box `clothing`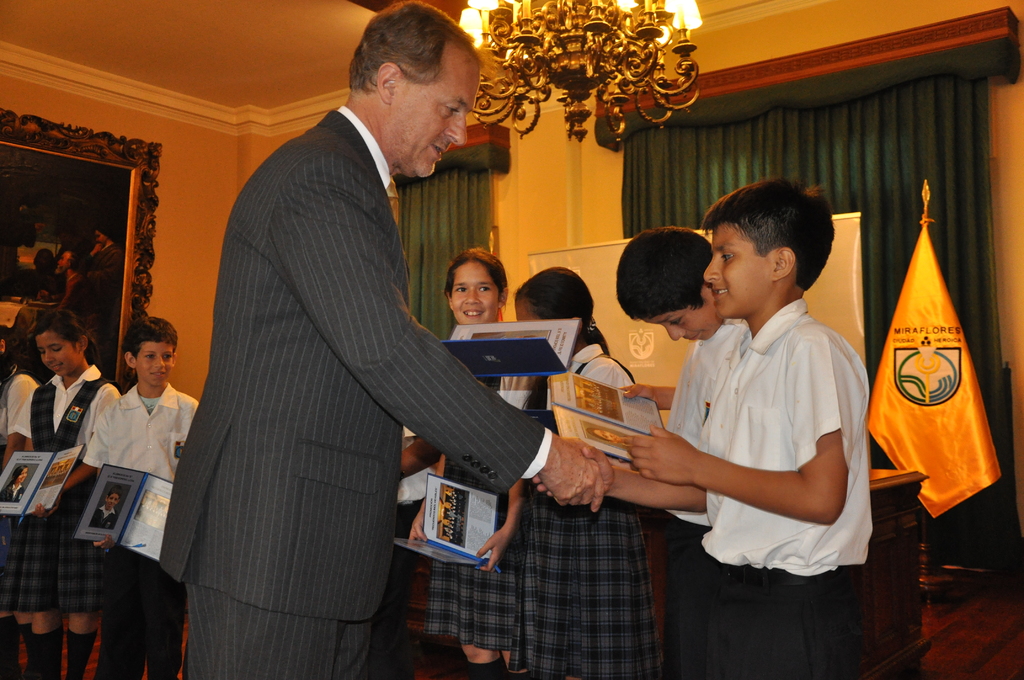
[x1=88, y1=503, x2=115, y2=530]
